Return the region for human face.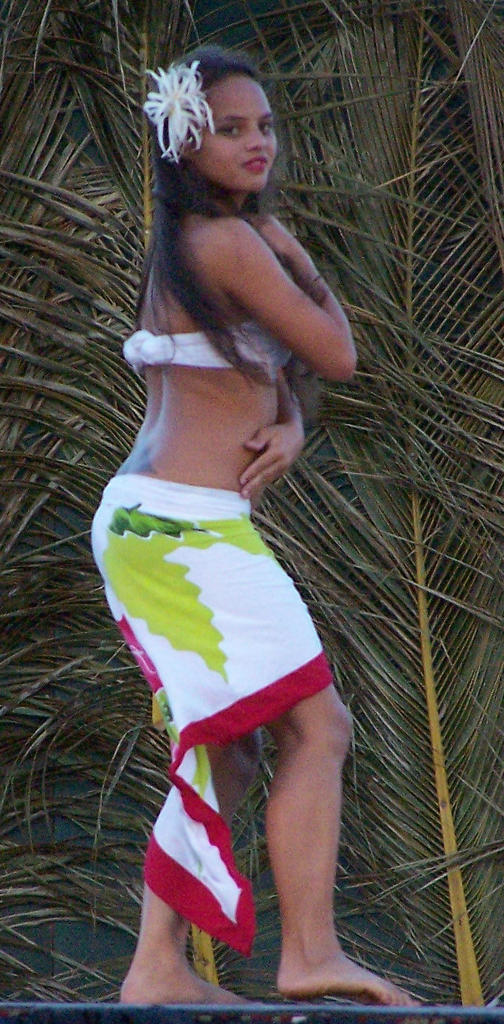
region(179, 67, 276, 193).
